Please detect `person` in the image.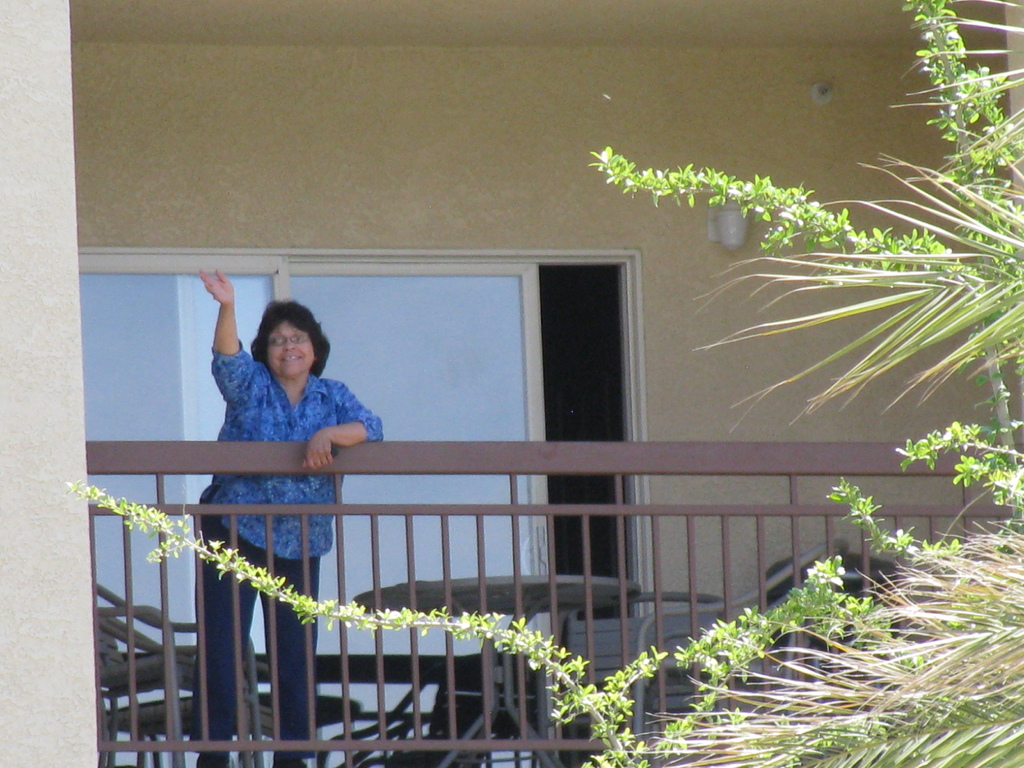
x1=196 y1=266 x2=384 y2=767.
